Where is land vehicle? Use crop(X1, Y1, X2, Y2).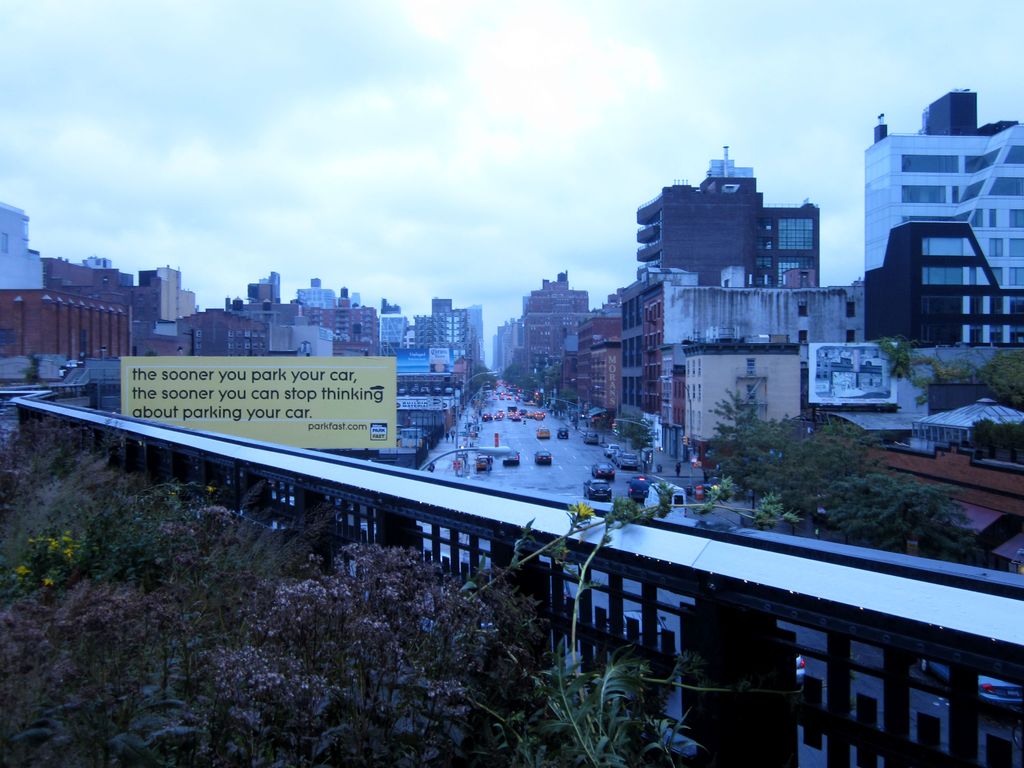
crop(648, 484, 686, 513).
